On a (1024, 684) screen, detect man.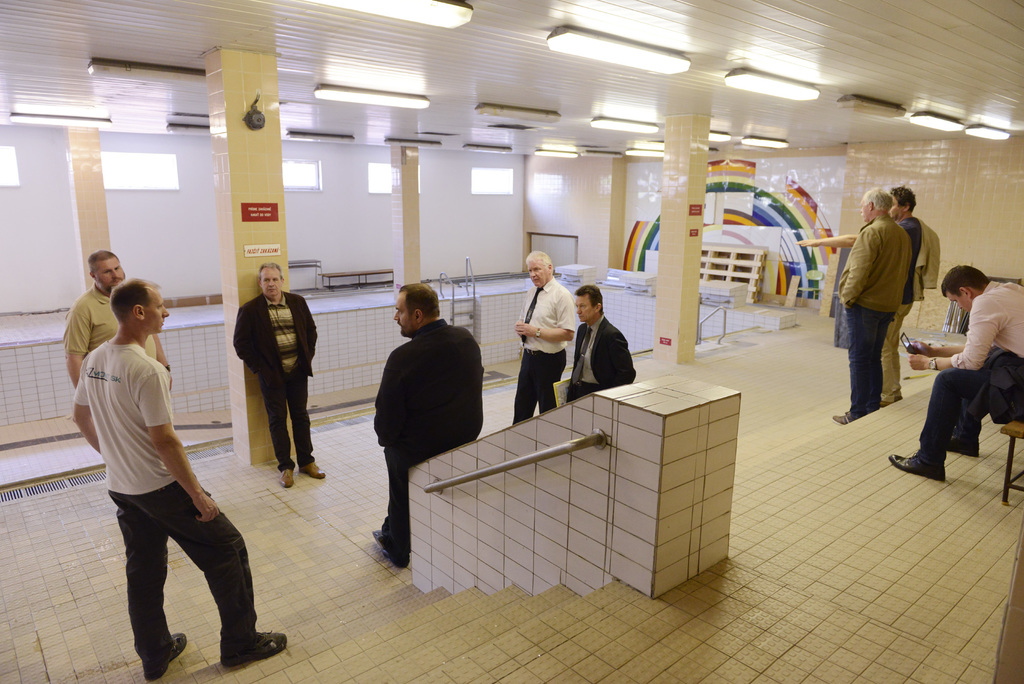
553,272,646,404.
